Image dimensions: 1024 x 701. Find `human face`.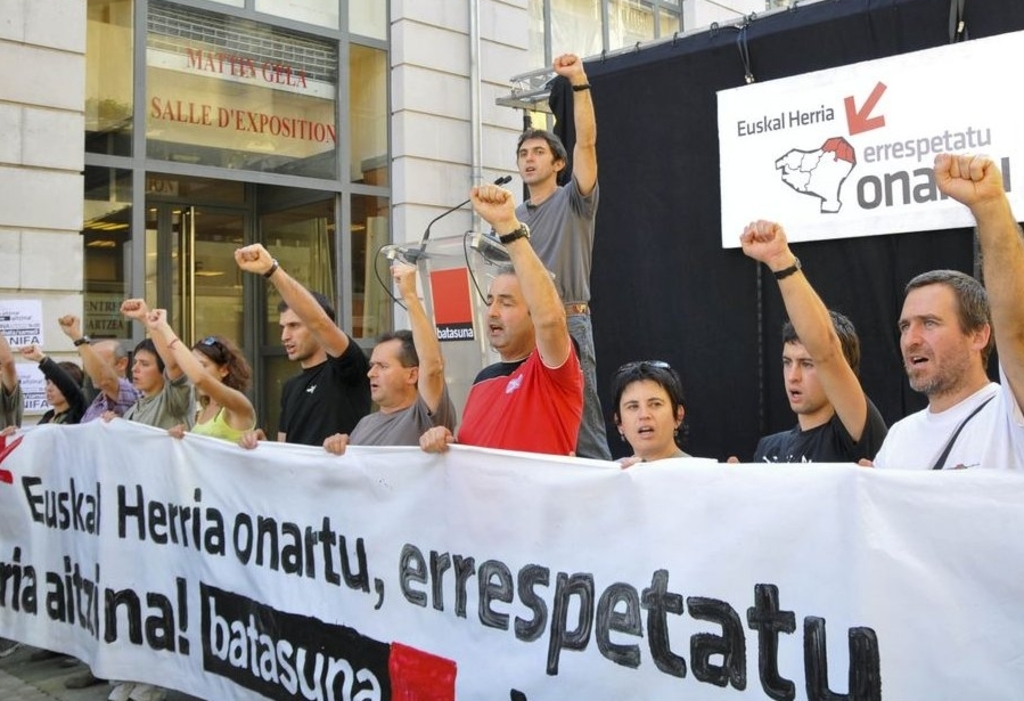
272,304,333,360.
